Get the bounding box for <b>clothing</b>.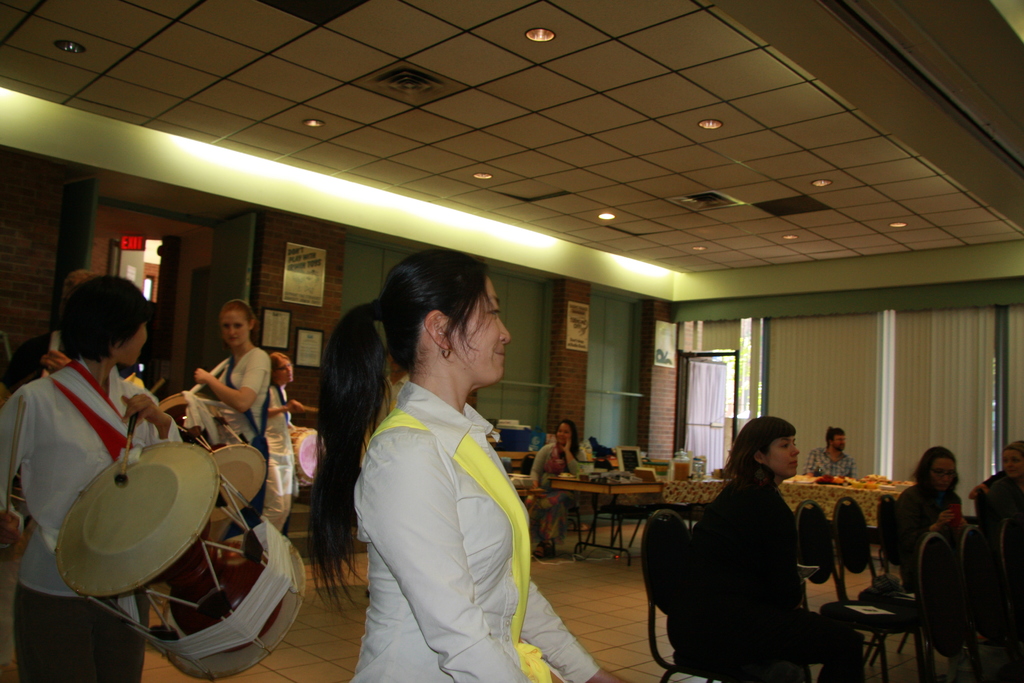
(left=0, top=355, right=182, bottom=679).
